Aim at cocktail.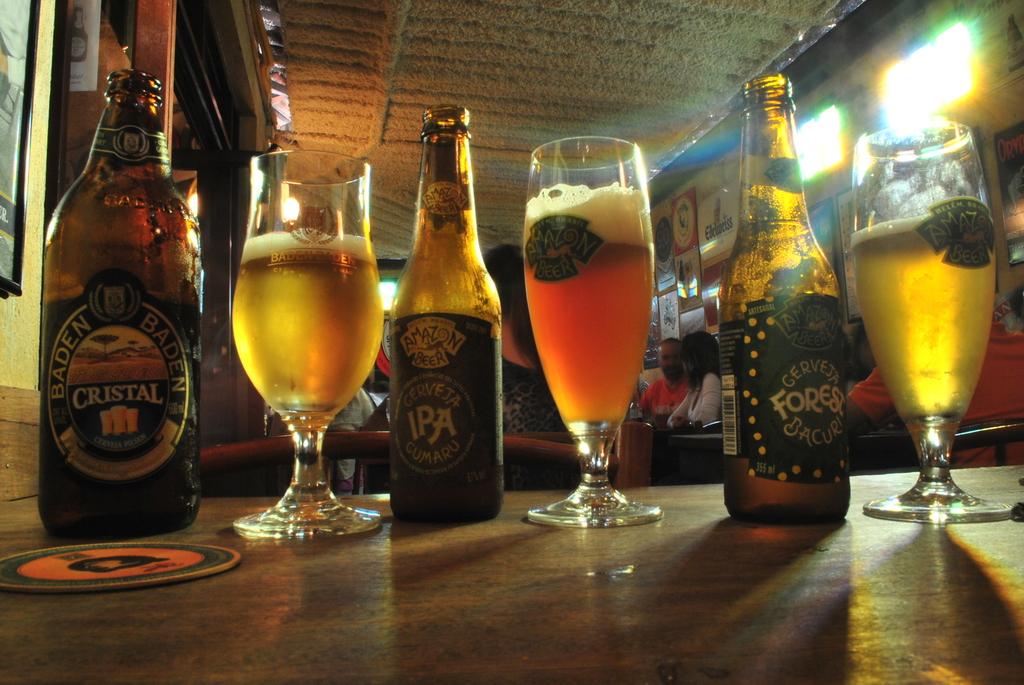
Aimed at {"left": 530, "top": 132, "right": 666, "bottom": 530}.
